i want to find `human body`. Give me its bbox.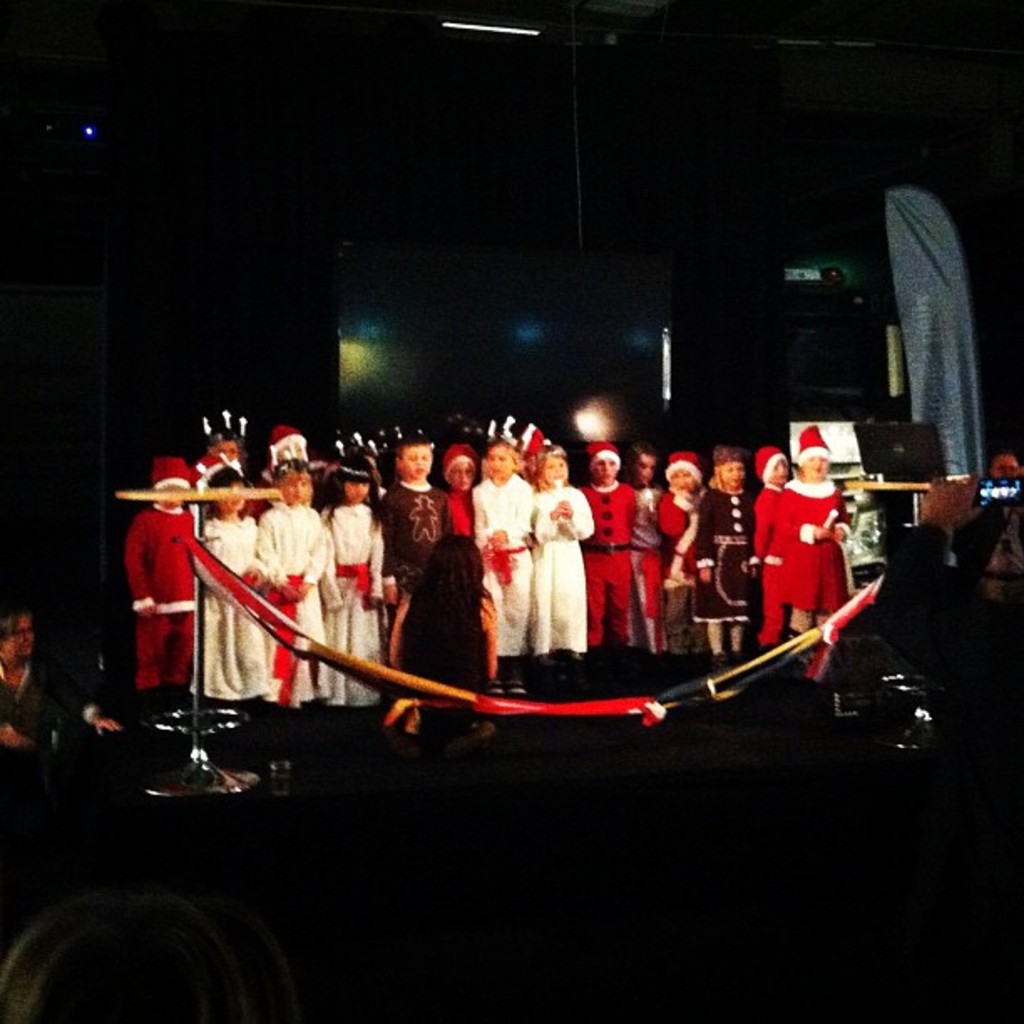
{"left": 778, "top": 479, "right": 850, "bottom": 637}.
